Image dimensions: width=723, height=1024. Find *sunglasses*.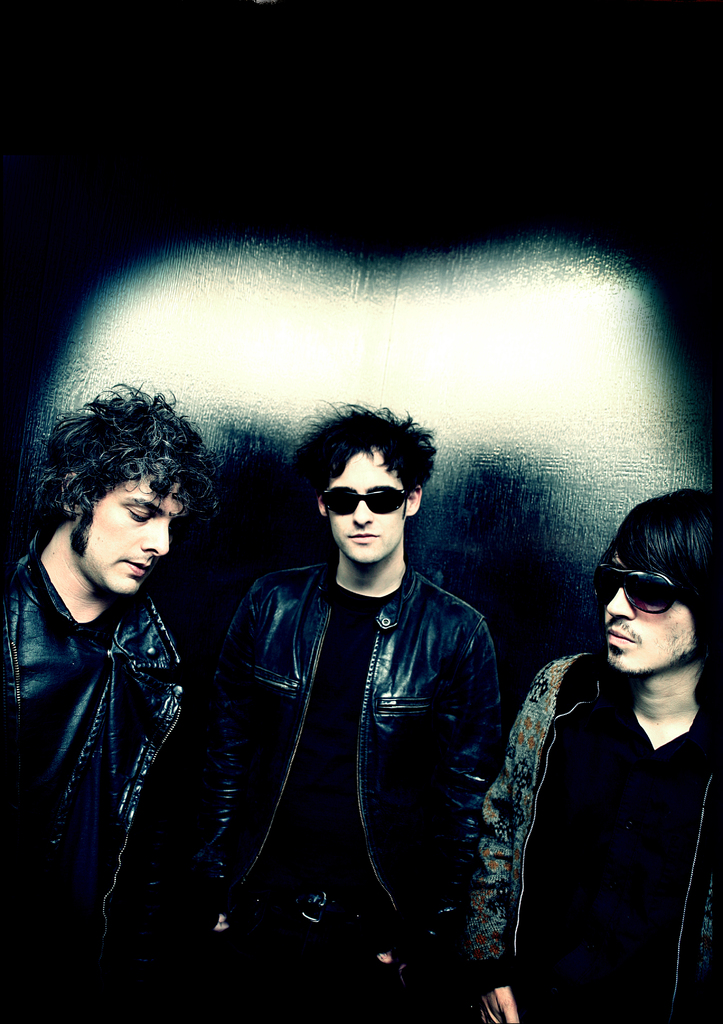
box=[597, 568, 678, 612].
